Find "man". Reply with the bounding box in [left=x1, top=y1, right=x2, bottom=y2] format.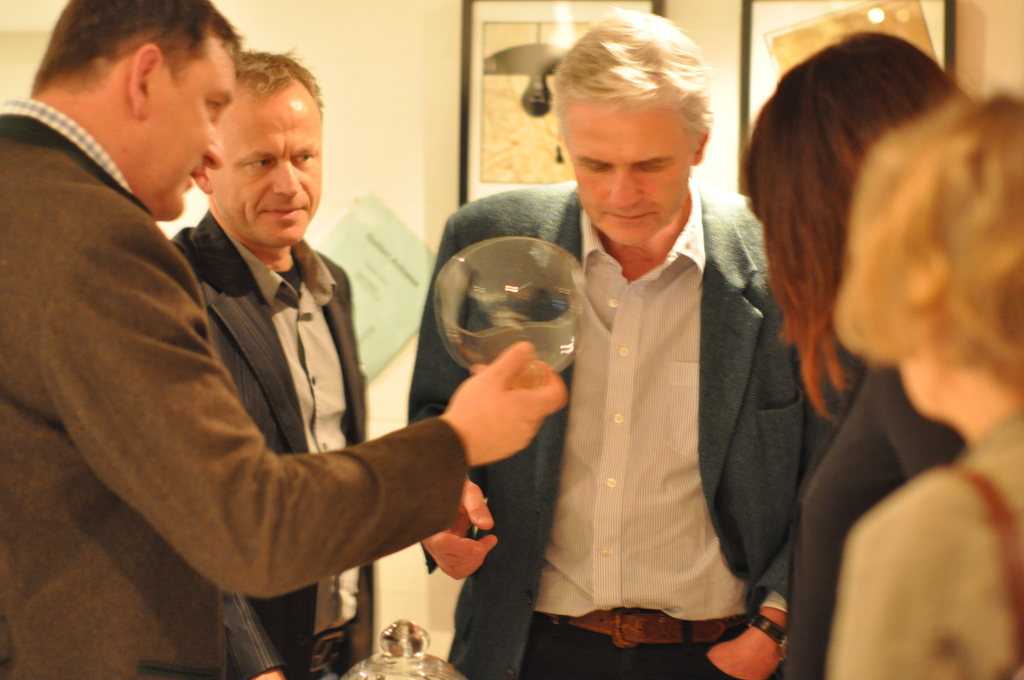
[left=460, top=61, right=812, bottom=657].
